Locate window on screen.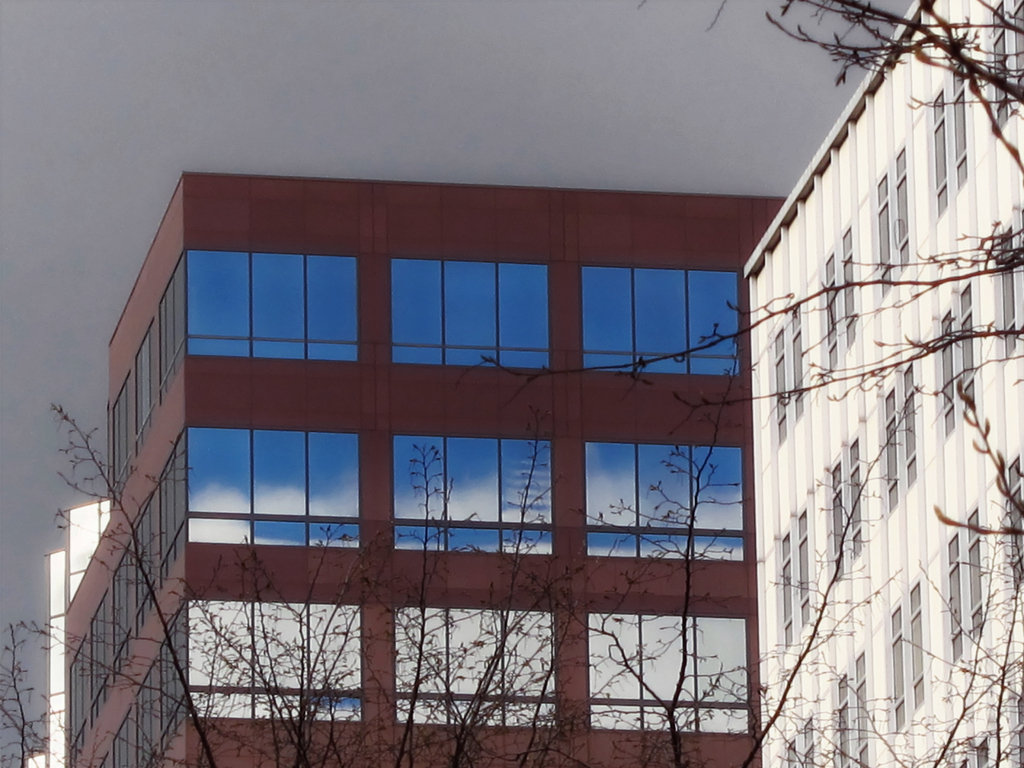
On screen at <bbox>160, 602, 184, 749</bbox>.
